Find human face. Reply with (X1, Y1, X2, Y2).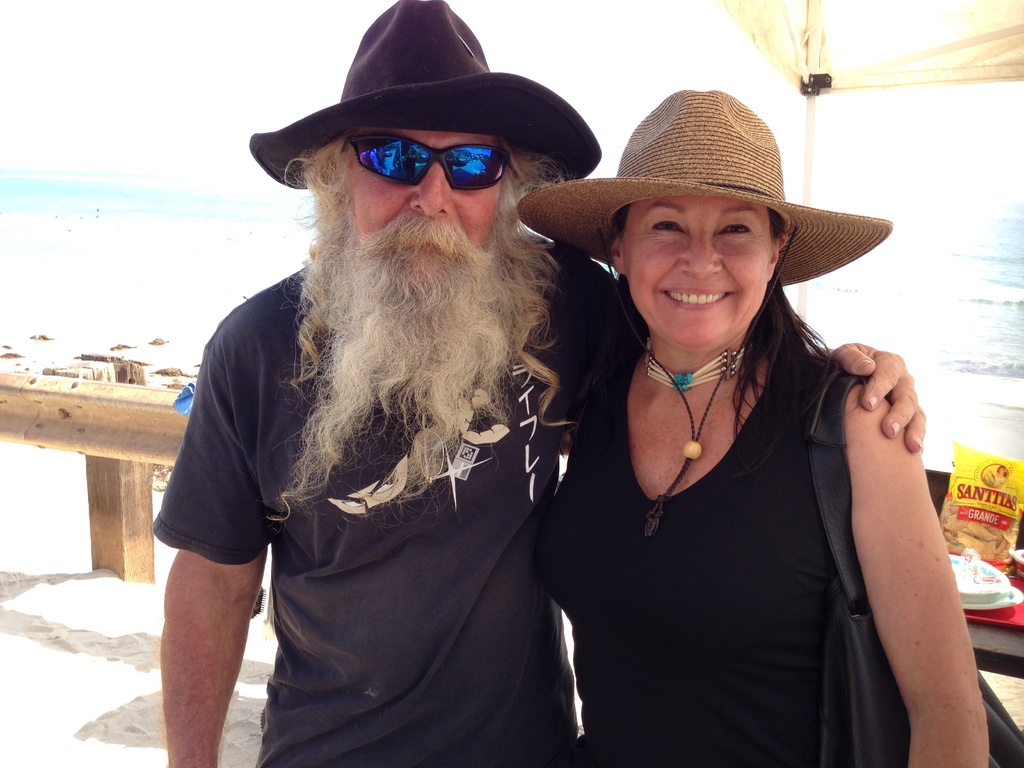
(621, 198, 769, 346).
